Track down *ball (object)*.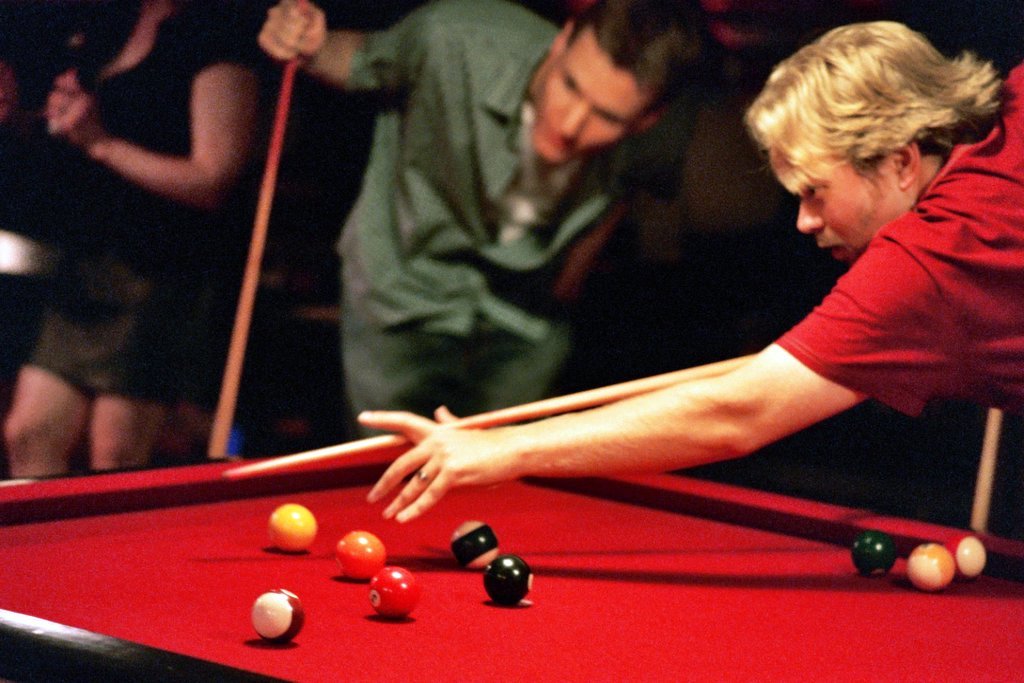
Tracked to locate(451, 520, 501, 572).
